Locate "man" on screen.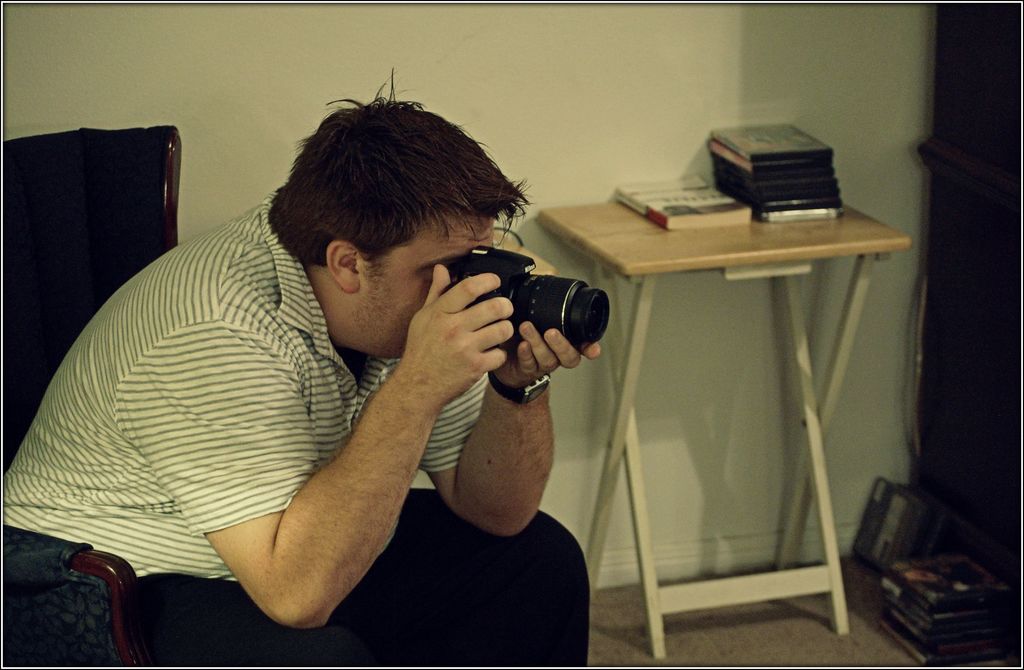
On screen at pyautogui.locateOnScreen(0, 70, 605, 669).
